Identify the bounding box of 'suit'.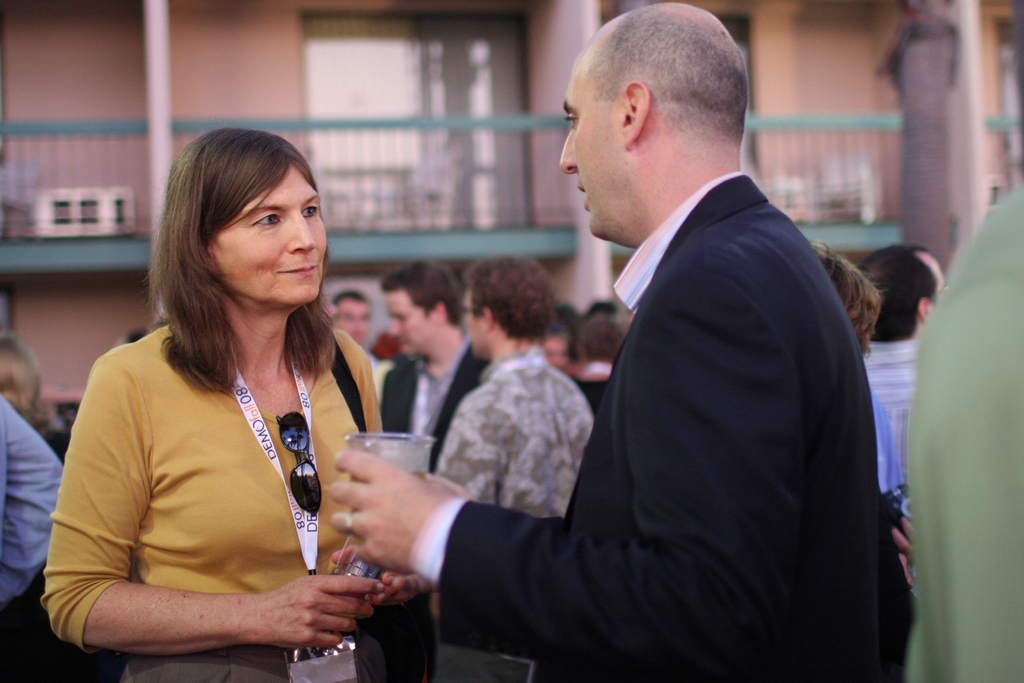
detection(432, 170, 908, 680).
